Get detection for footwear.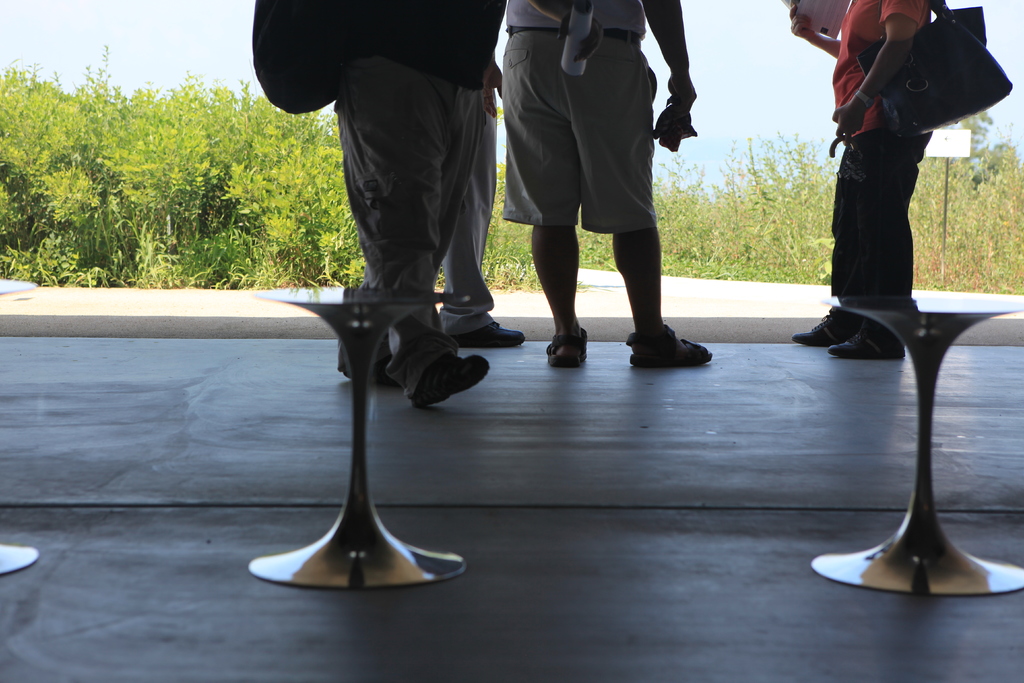
Detection: bbox(543, 322, 590, 368).
